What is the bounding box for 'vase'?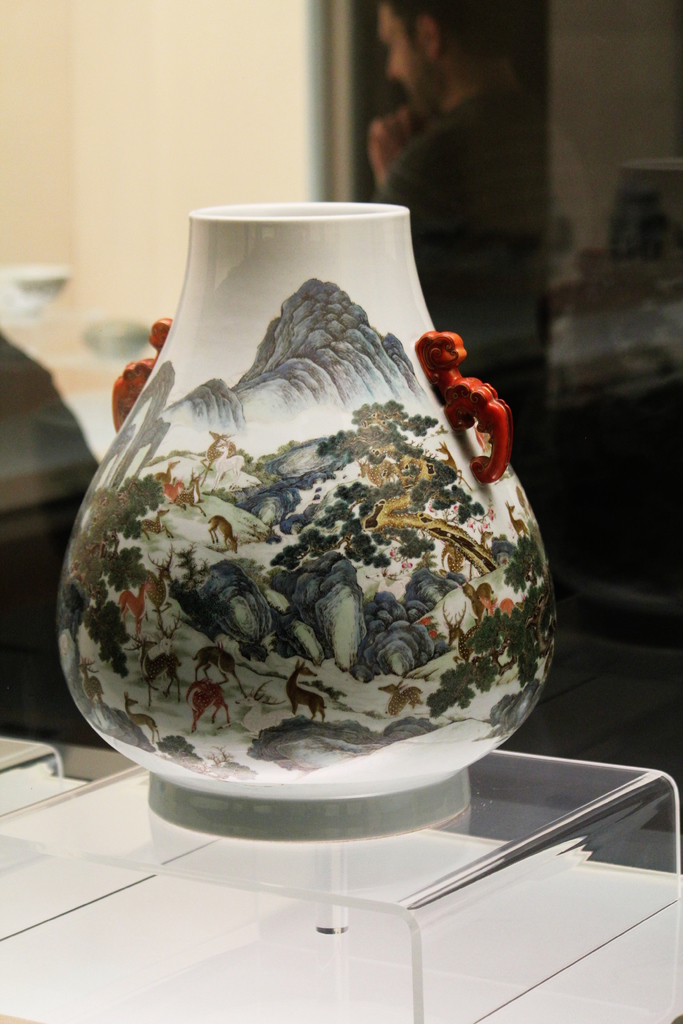
54 194 562 846.
